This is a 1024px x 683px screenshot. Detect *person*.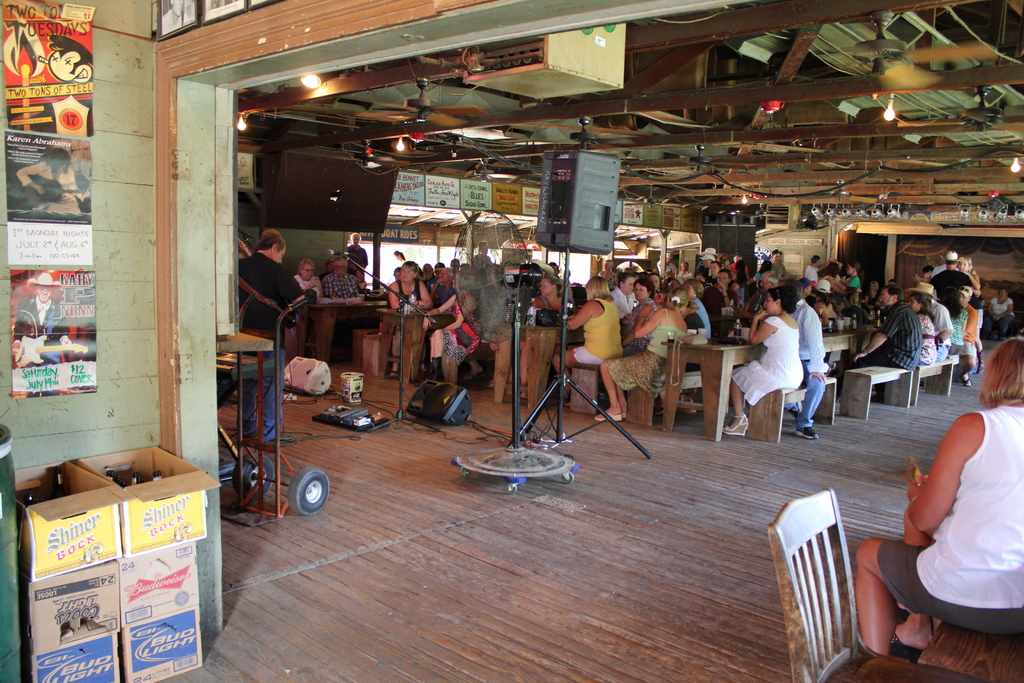
<region>428, 268, 457, 308</region>.
